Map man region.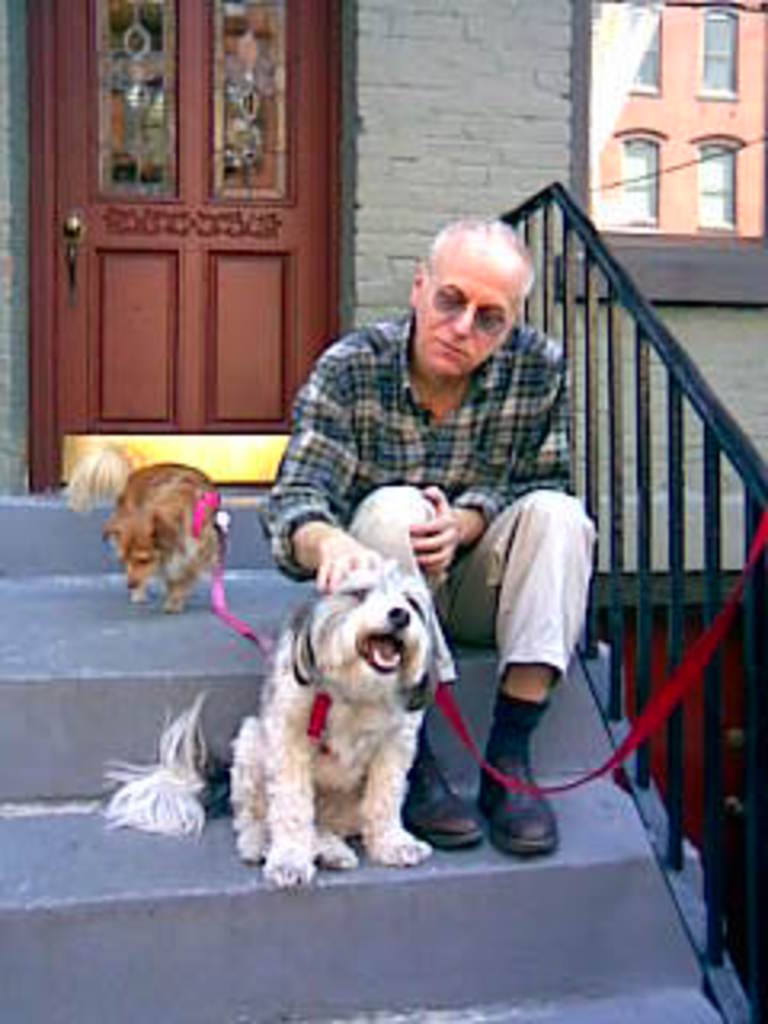
Mapped to (left=278, top=230, right=621, bottom=768).
